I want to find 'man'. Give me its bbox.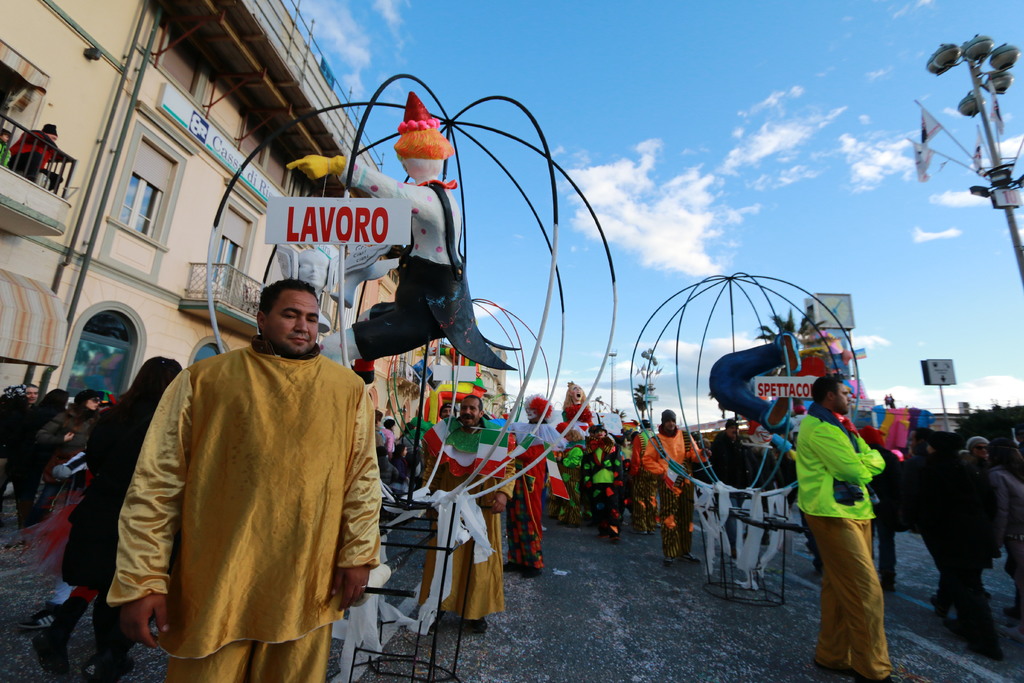
(x1=420, y1=393, x2=515, y2=630).
